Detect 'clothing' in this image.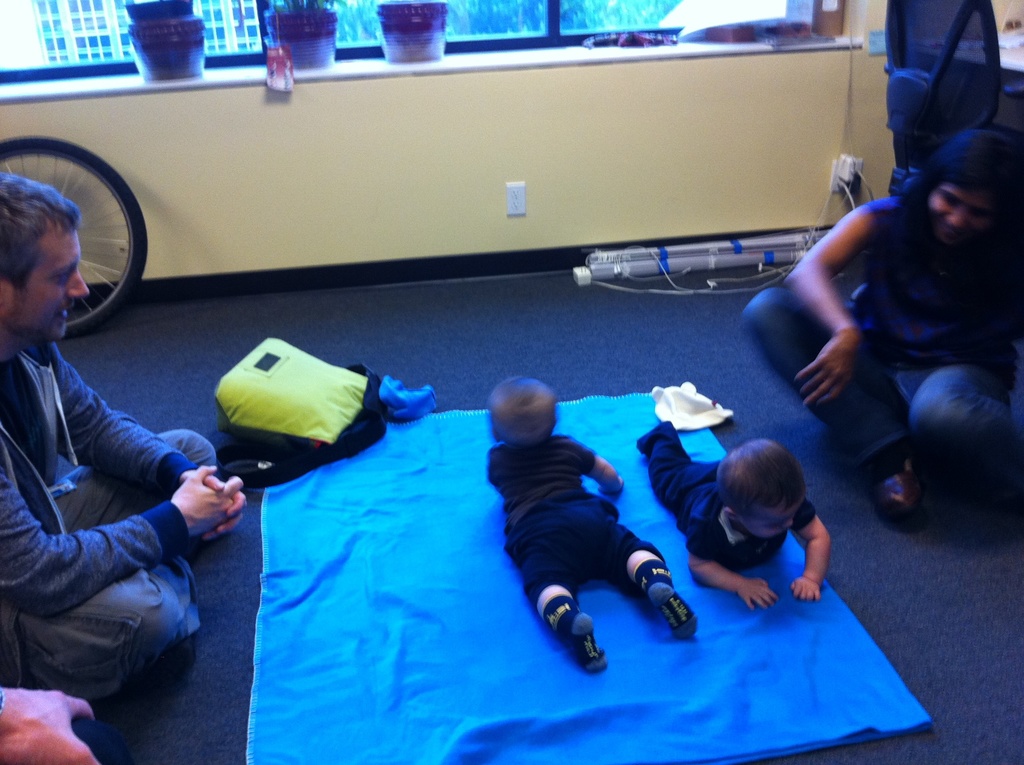
Detection: (630, 424, 812, 570).
